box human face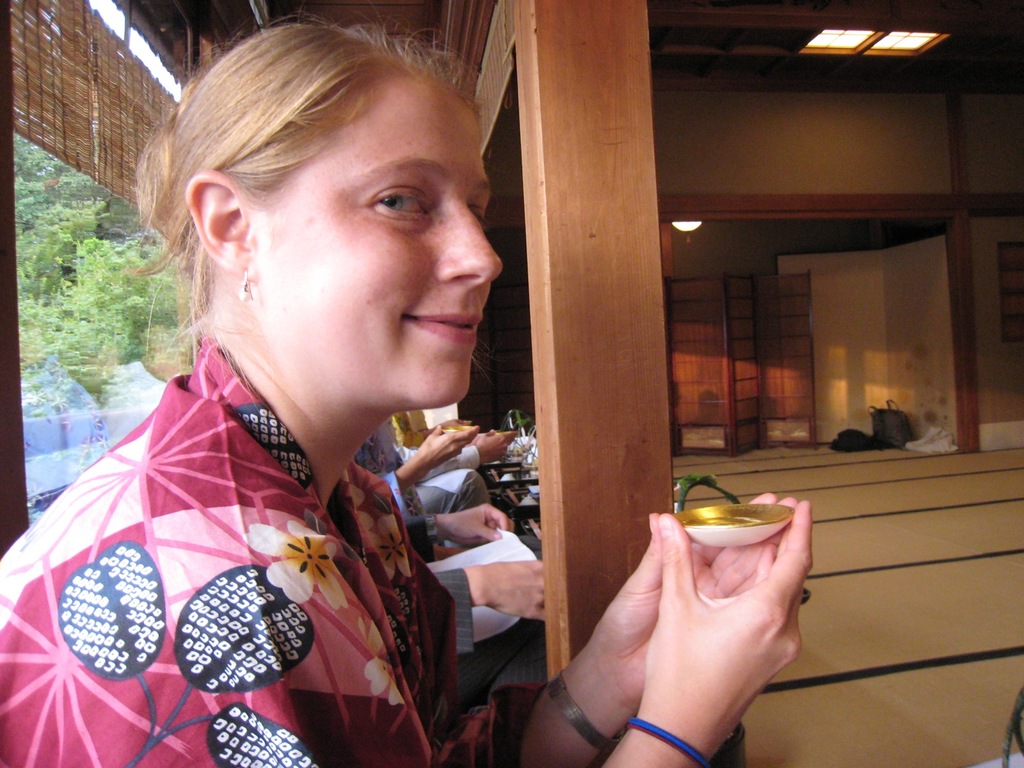
[left=251, top=65, right=506, bottom=422]
